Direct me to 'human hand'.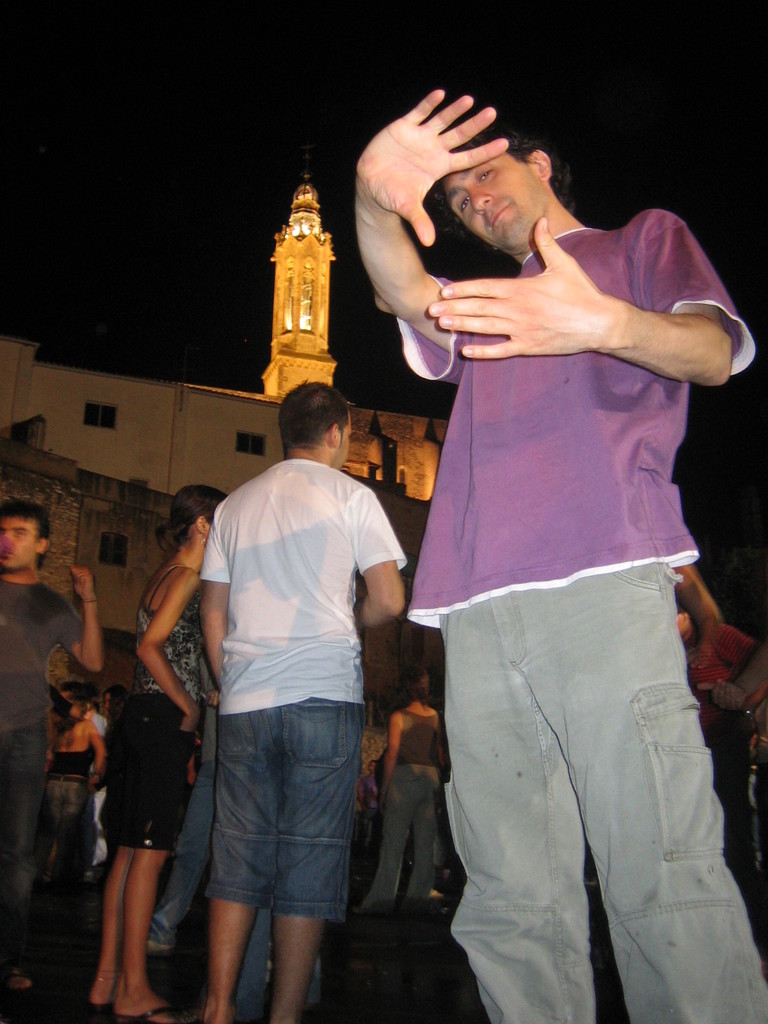
Direction: bbox=(424, 209, 623, 362).
